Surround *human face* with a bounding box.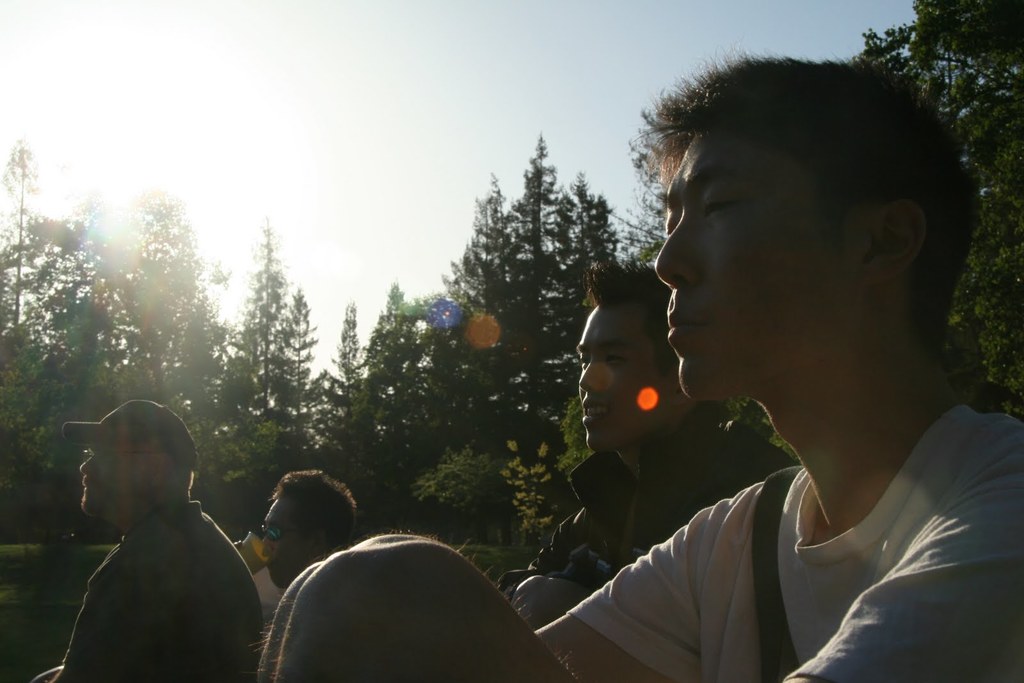
<bbox>254, 494, 325, 588</bbox>.
